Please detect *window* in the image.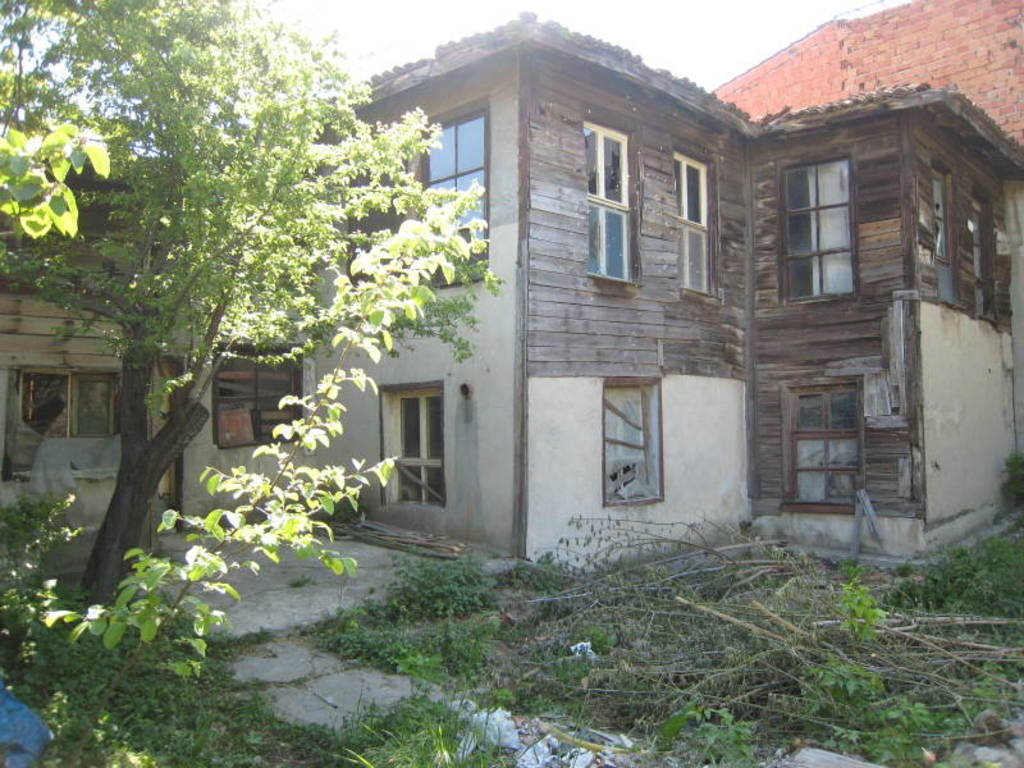
<region>372, 362, 444, 485</region>.
